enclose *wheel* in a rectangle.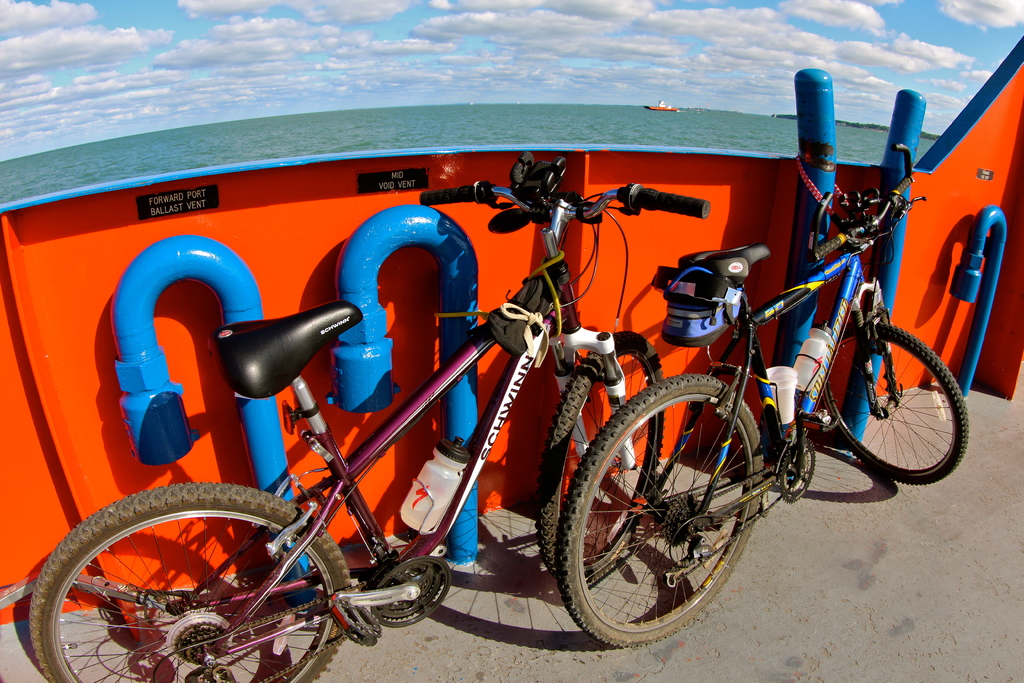
<bbox>819, 318, 971, 488</bbox>.
